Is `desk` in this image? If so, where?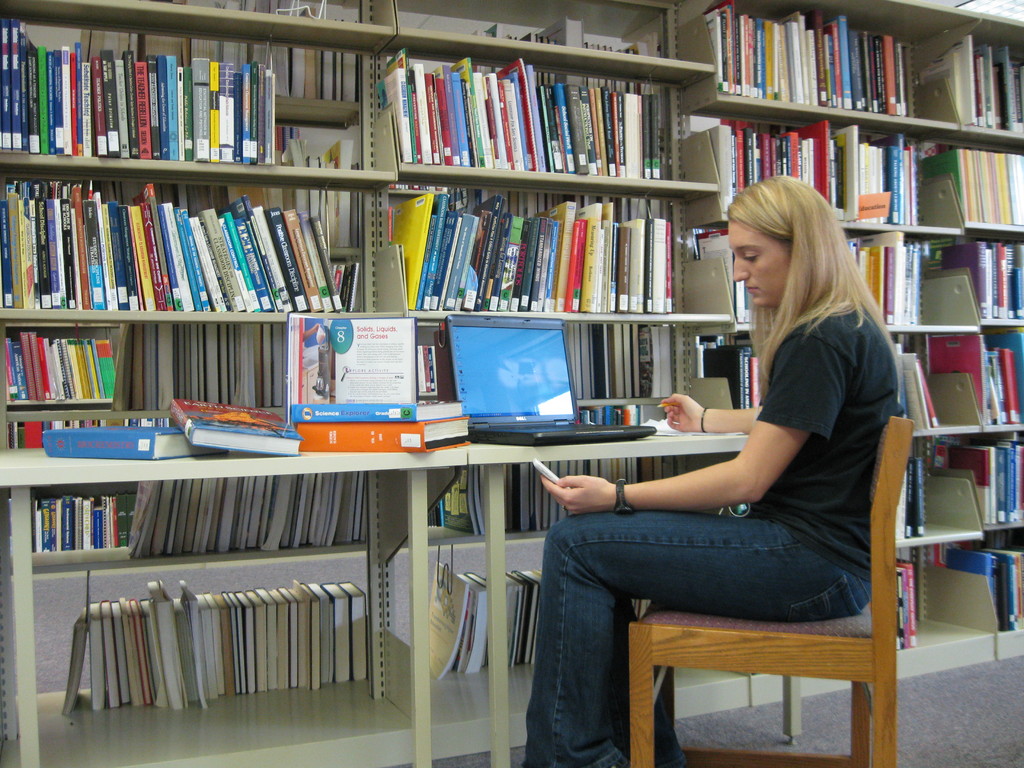
Yes, at <region>0, 411, 803, 767</region>.
